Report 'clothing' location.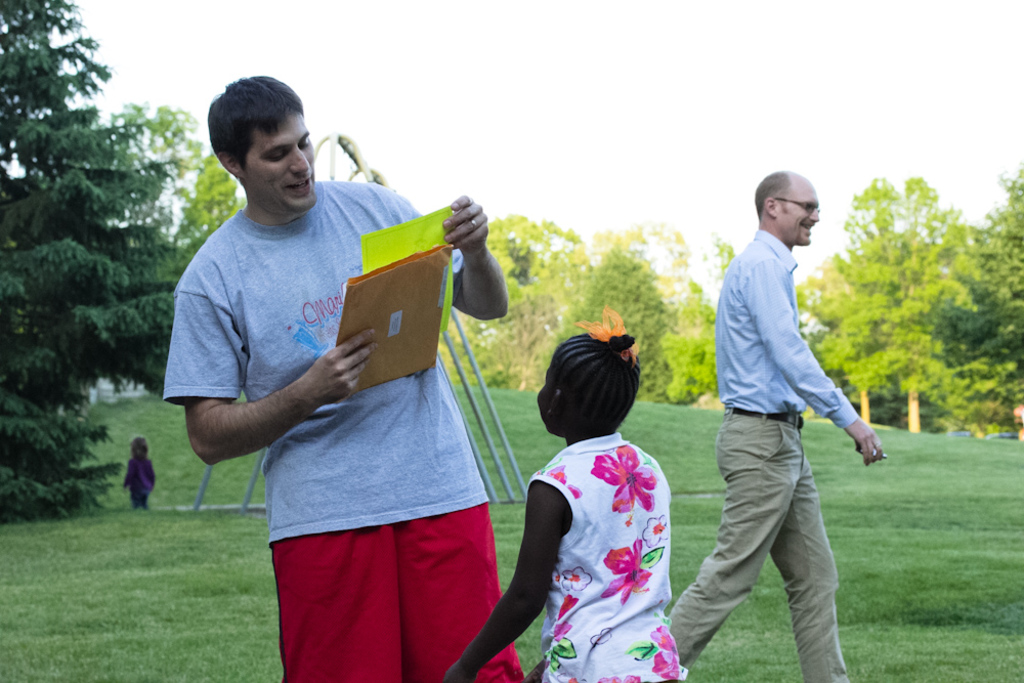
Report: BBox(532, 433, 691, 682).
